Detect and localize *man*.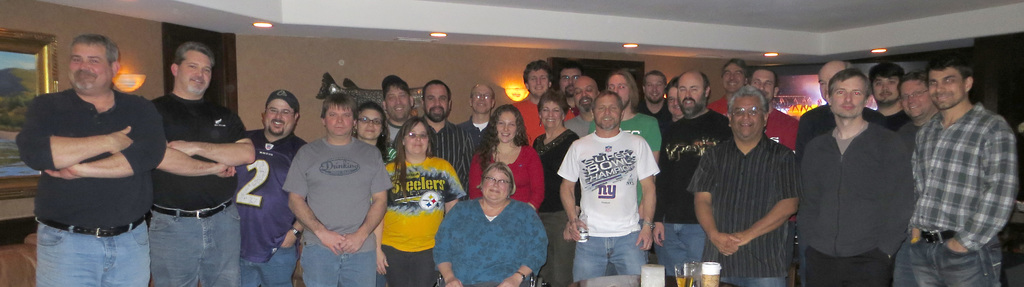
Localized at (left=511, top=61, right=576, bottom=140).
